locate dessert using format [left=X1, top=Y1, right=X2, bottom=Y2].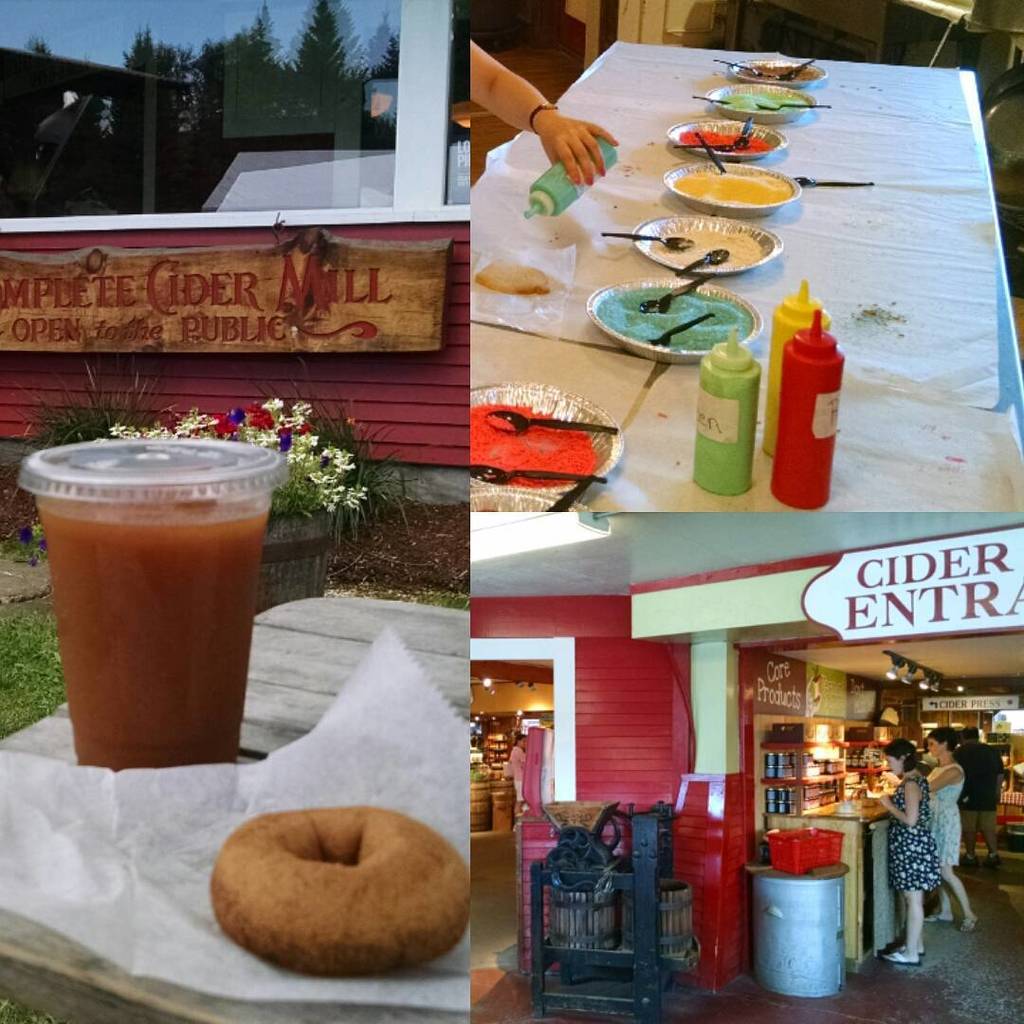
[left=39, top=494, right=264, bottom=774].
